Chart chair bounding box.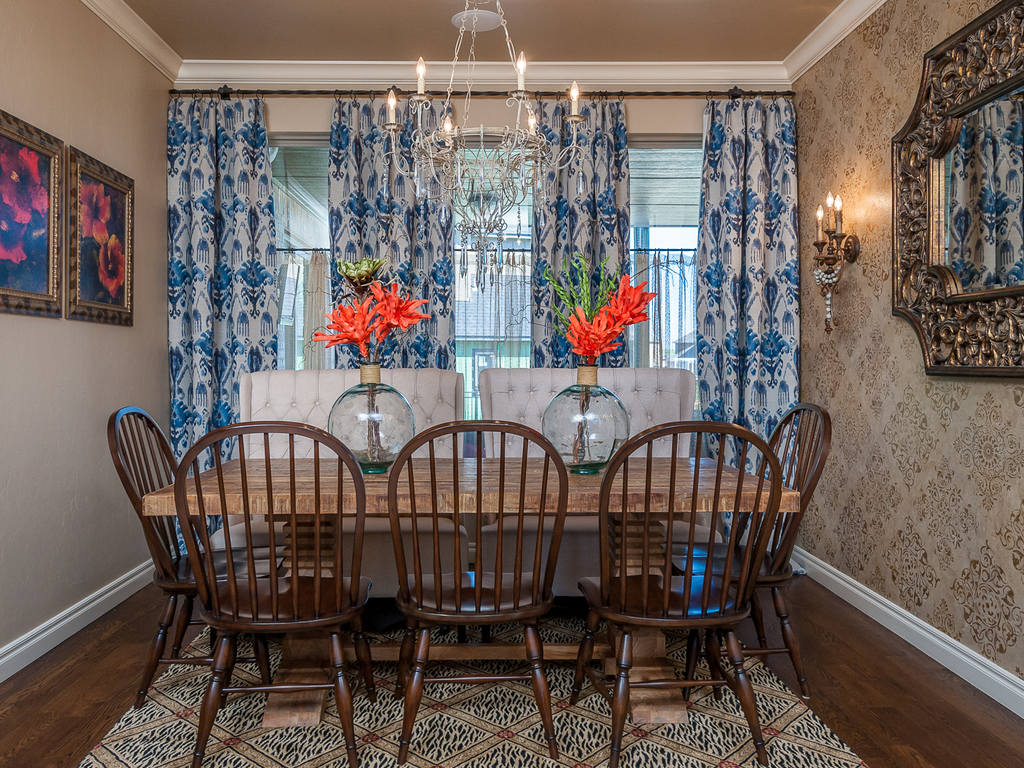
Charted: bbox=(174, 413, 387, 767).
